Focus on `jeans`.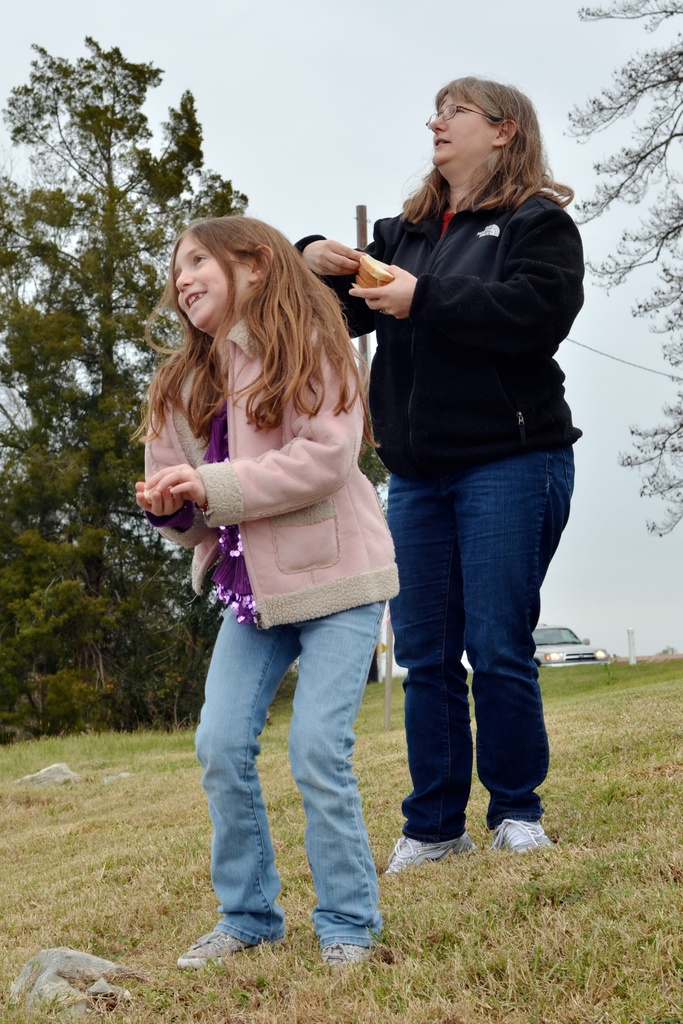
Focused at bbox(177, 580, 399, 950).
